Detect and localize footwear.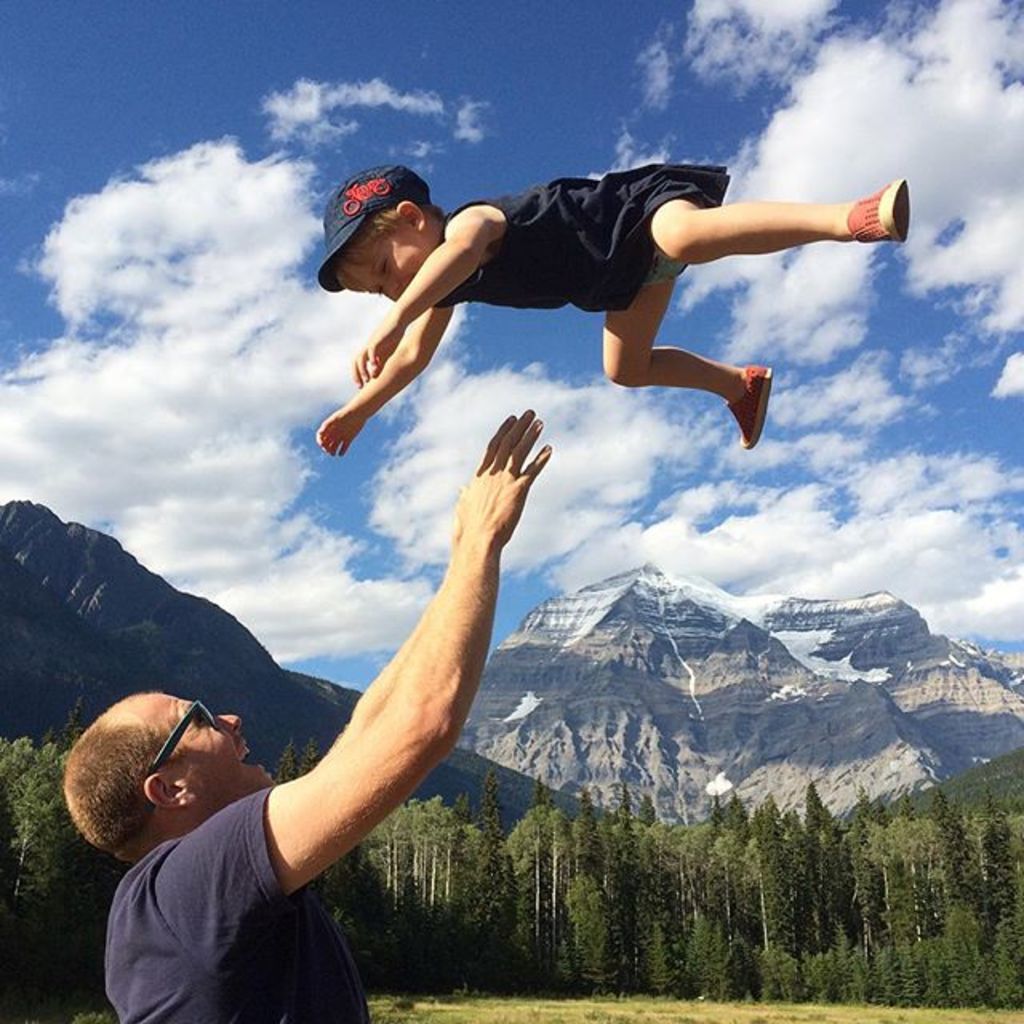
Localized at <bbox>723, 358, 765, 450</bbox>.
